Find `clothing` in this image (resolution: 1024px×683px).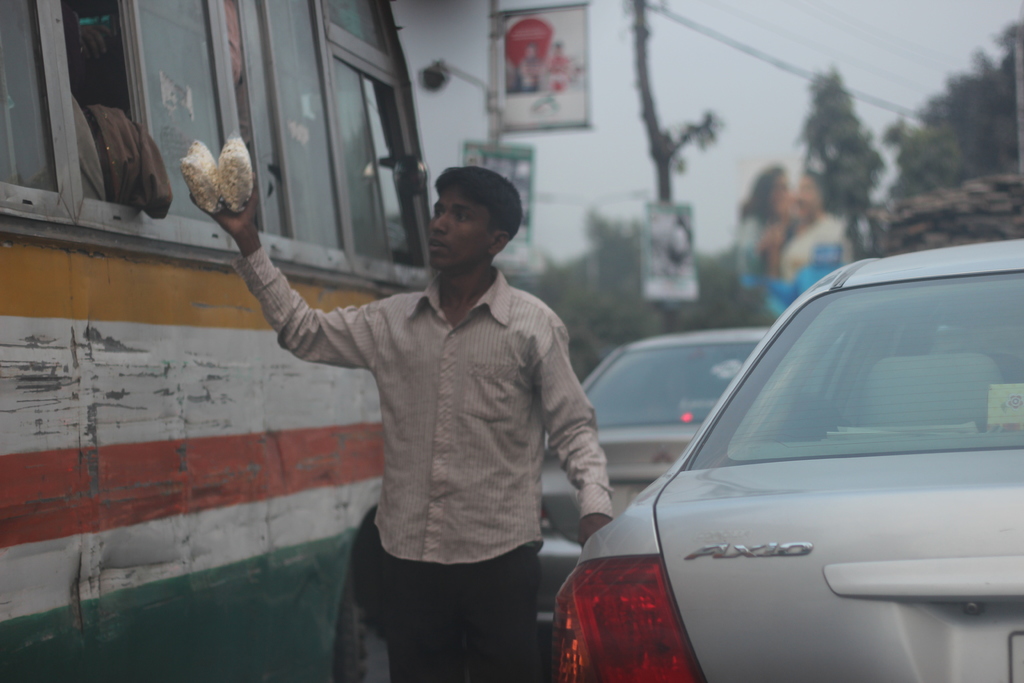
<region>248, 197, 615, 643</region>.
